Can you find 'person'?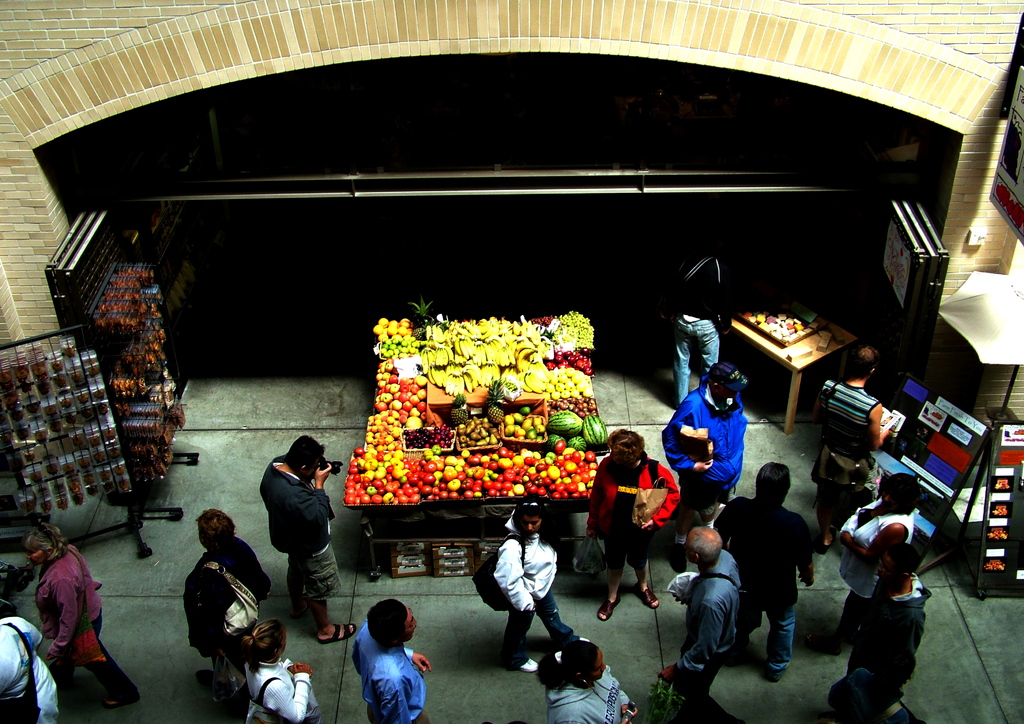
Yes, bounding box: [584, 425, 678, 621].
